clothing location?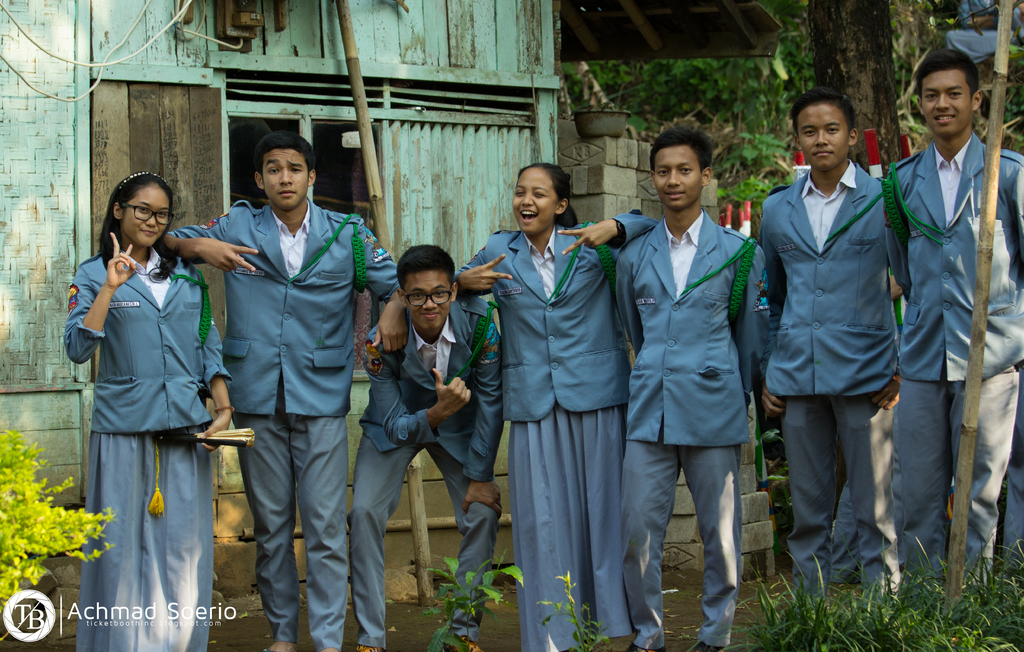
pyautogui.locateOnScreen(755, 155, 900, 601)
